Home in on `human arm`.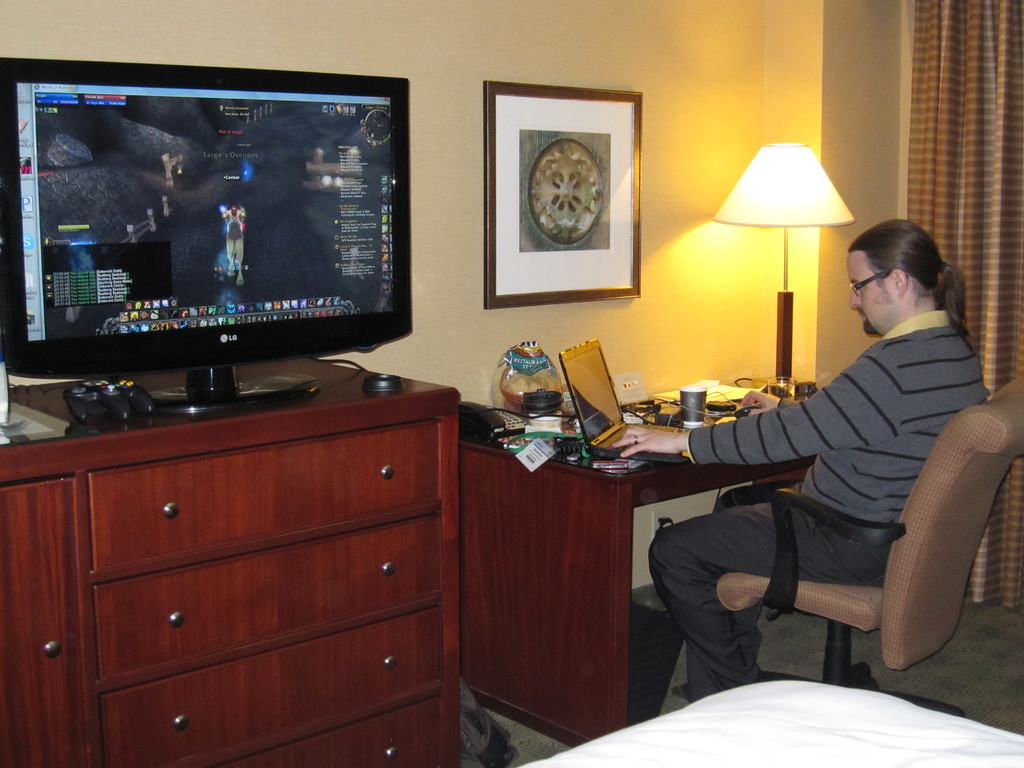
Homed in at 610/353/887/462.
